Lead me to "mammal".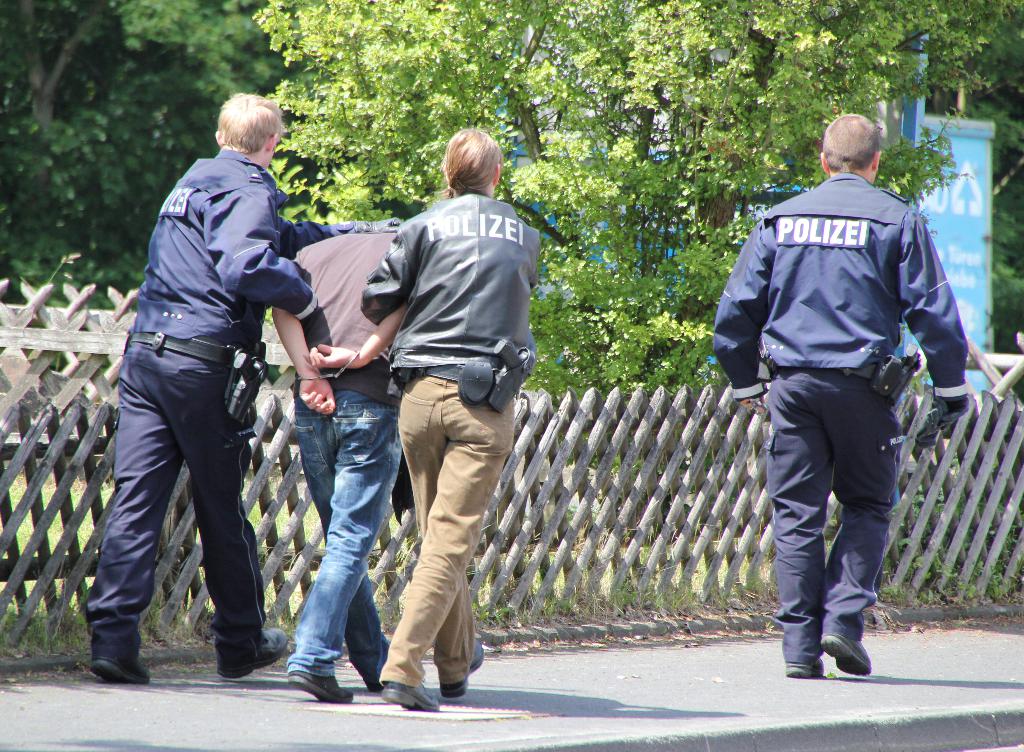
Lead to box=[86, 90, 326, 684].
